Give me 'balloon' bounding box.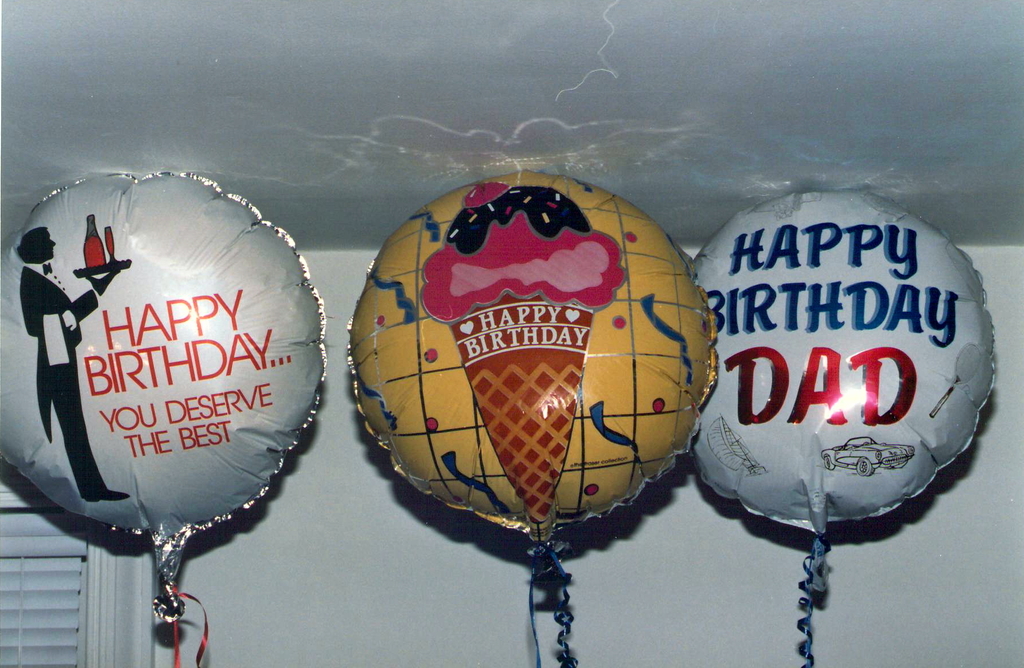
crop(685, 192, 1000, 541).
